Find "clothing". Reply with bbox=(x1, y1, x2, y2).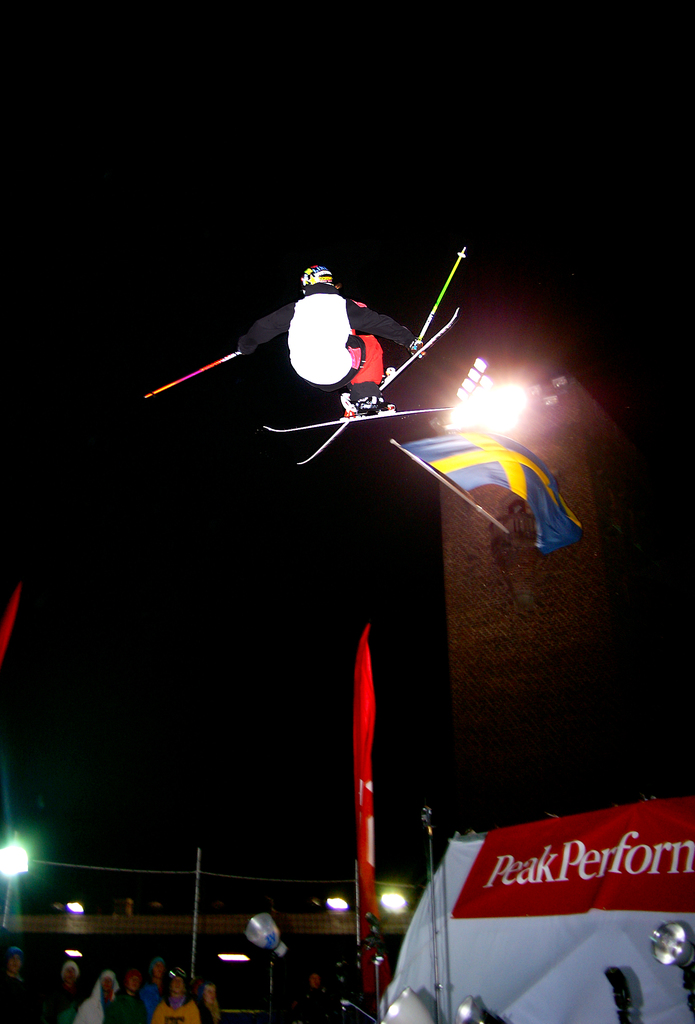
bbox=(155, 1000, 206, 1023).
